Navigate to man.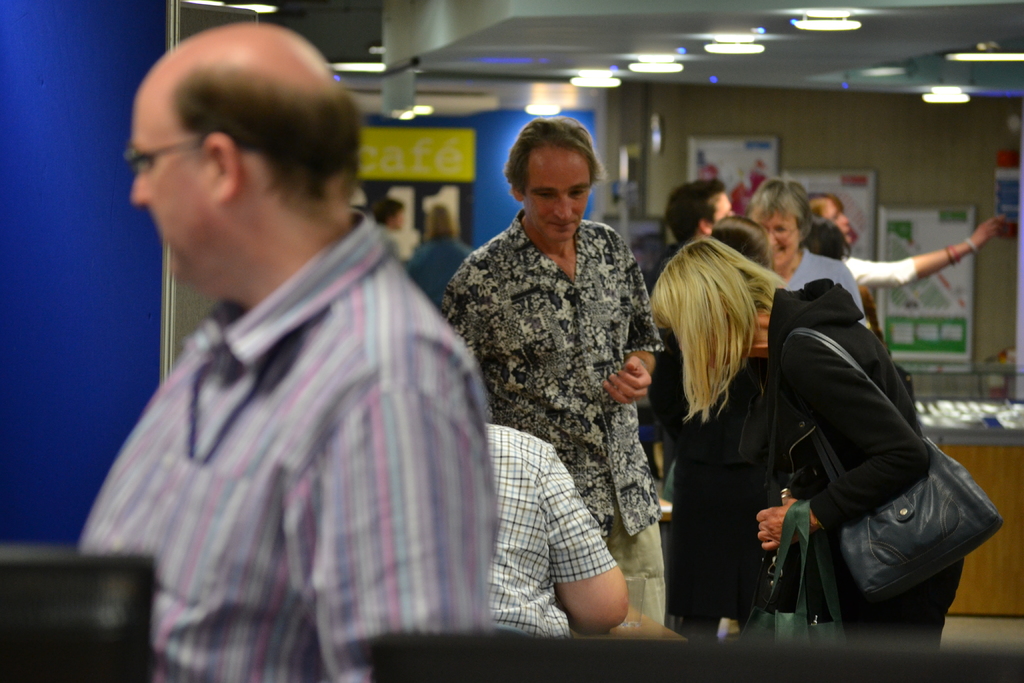
Navigation target: <region>71, 17, 506, 665</region>.
